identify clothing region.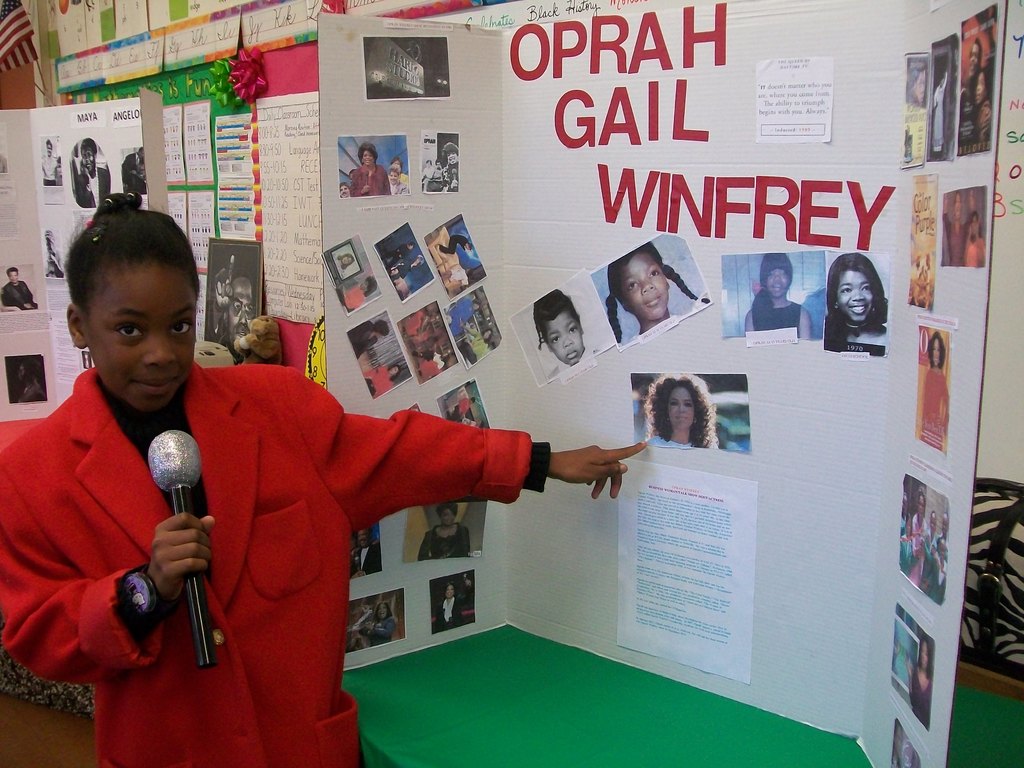
Region: pyautogui.locateOnScreen(440, 264, 468, 284).
